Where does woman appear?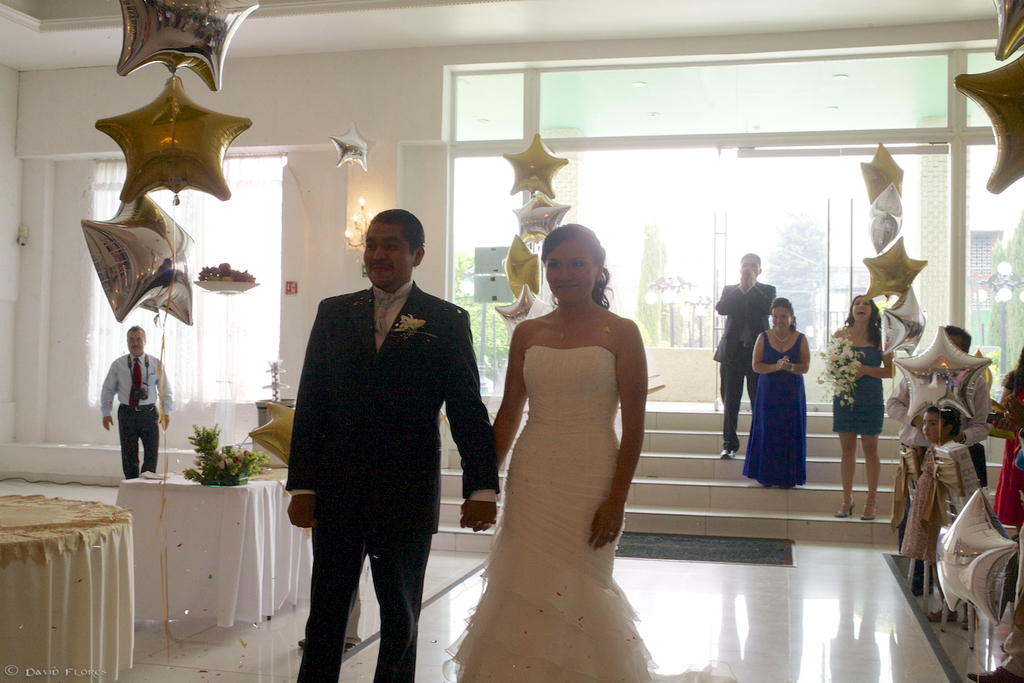
Appears at select_region(991, 347, 1023, 531).
